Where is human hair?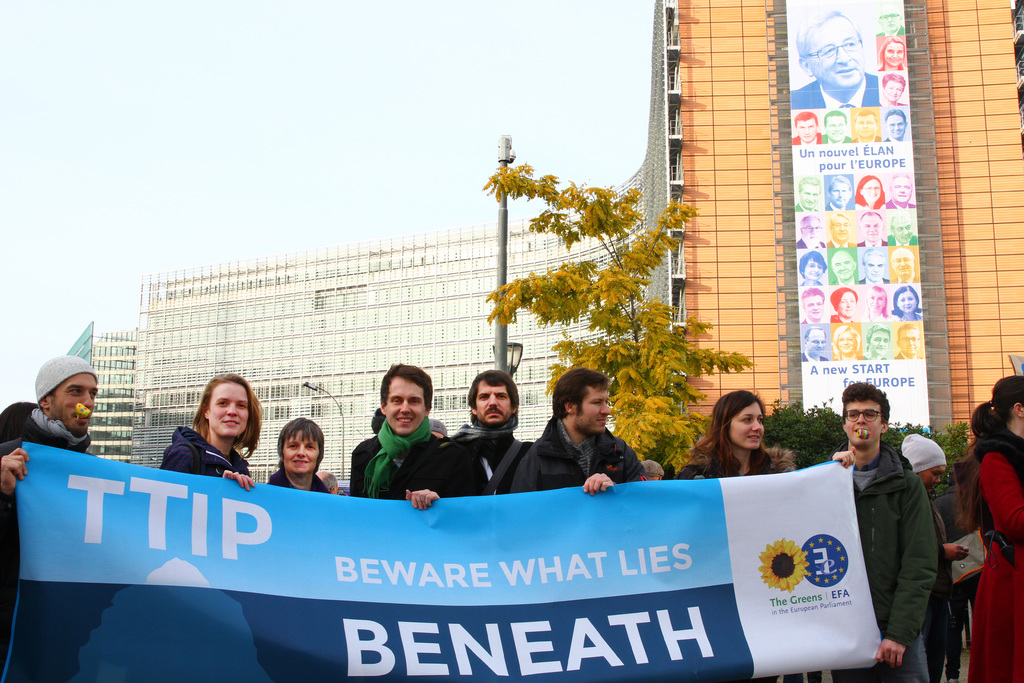
region(858, 114, 877, 131).
